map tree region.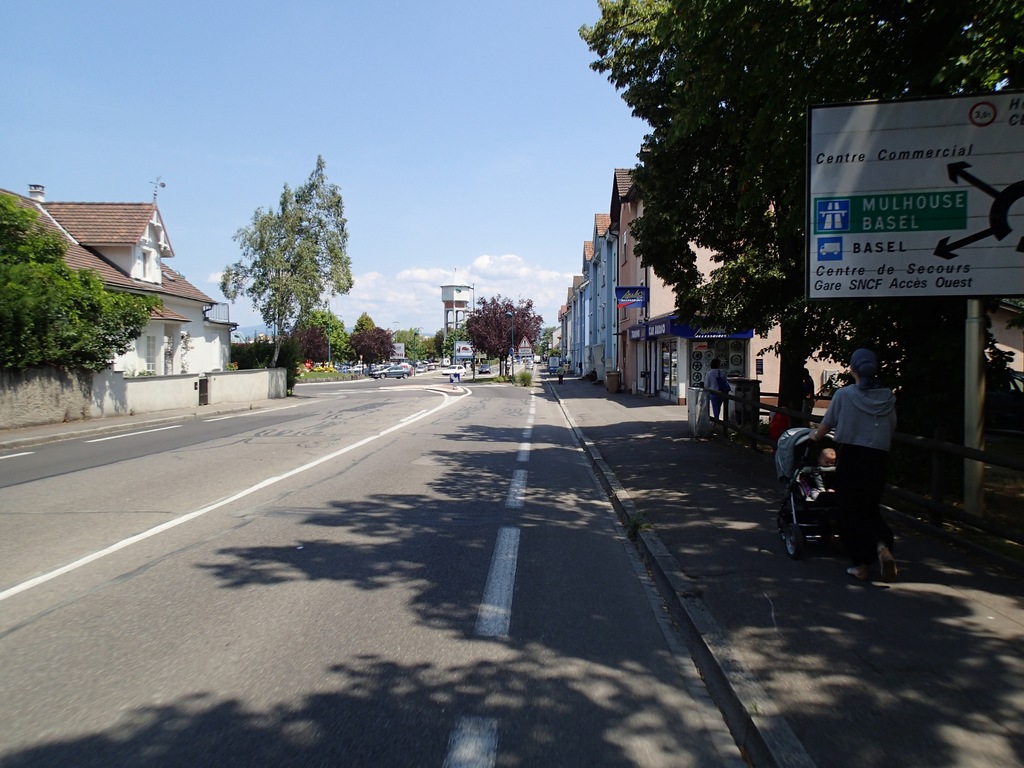
Mapped to {"left": 572, "top": 0, "right": 1023, "bottom": 442}.
